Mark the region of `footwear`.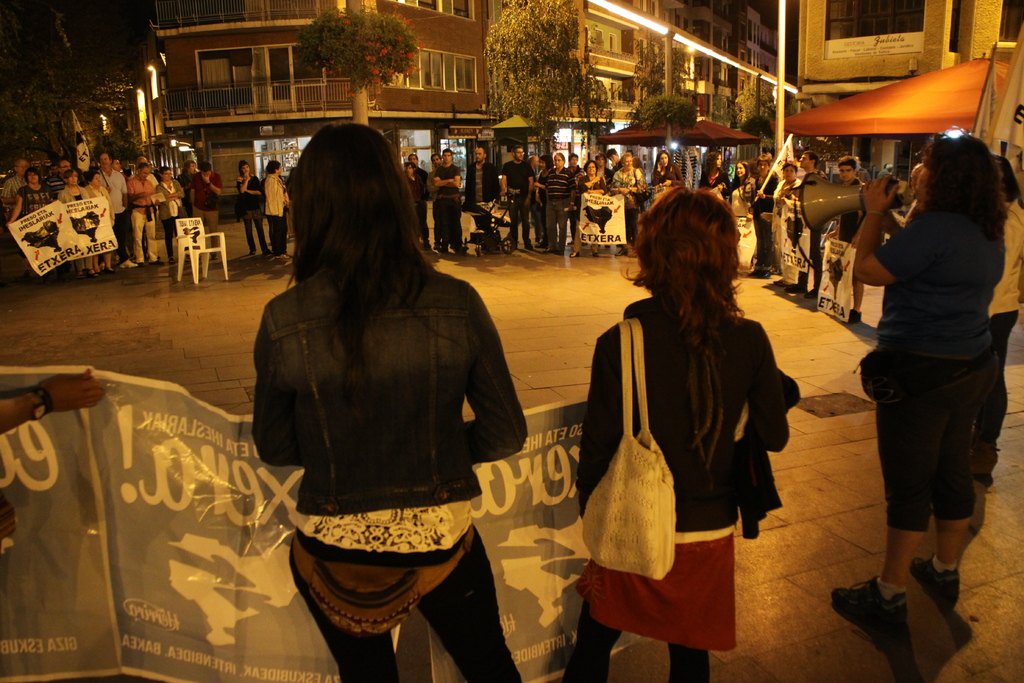
Region: pyautogui.locateOnScreen(908, 555, 960, 617).
